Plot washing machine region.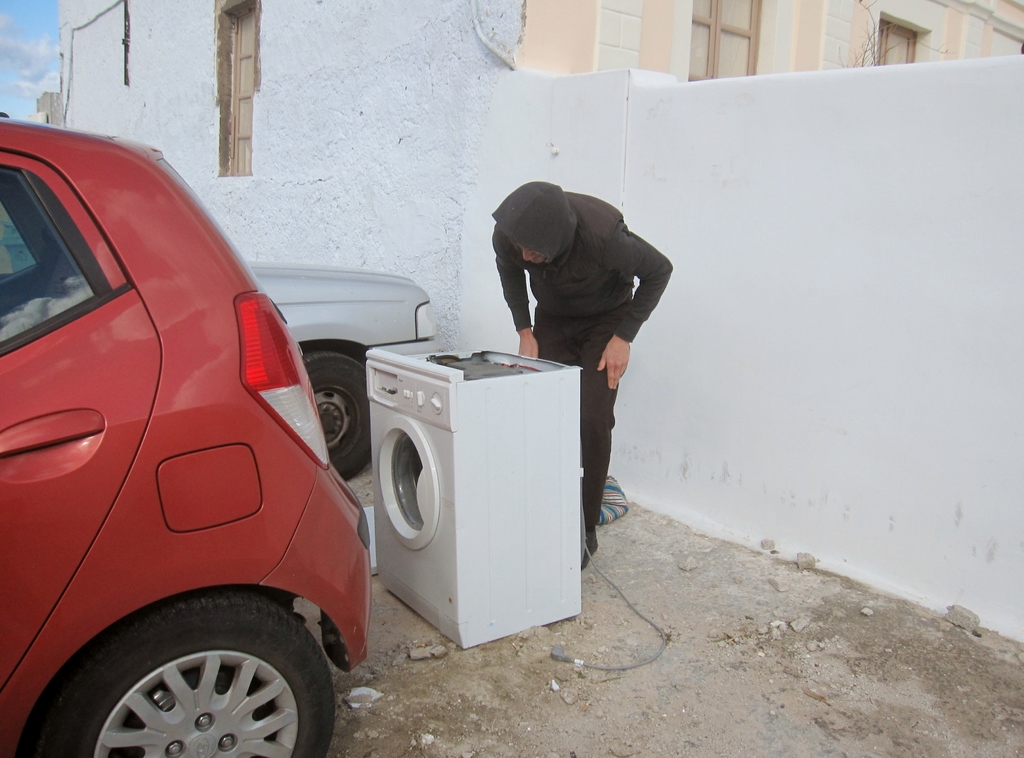
Plotted at bbox(351, 319, 583, 650).
